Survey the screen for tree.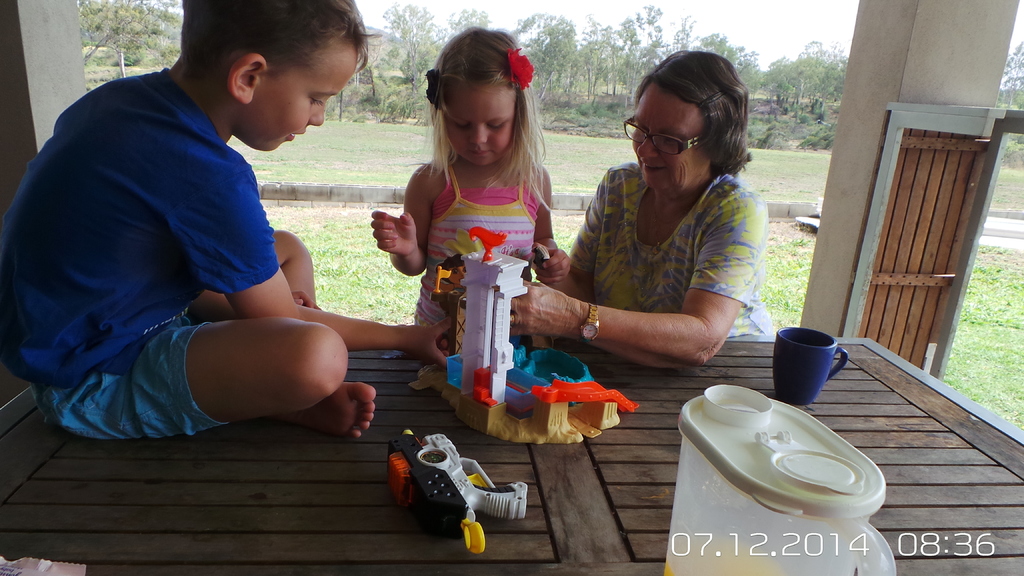
Survey found: l=993, t=38, r=1023, b=110.
